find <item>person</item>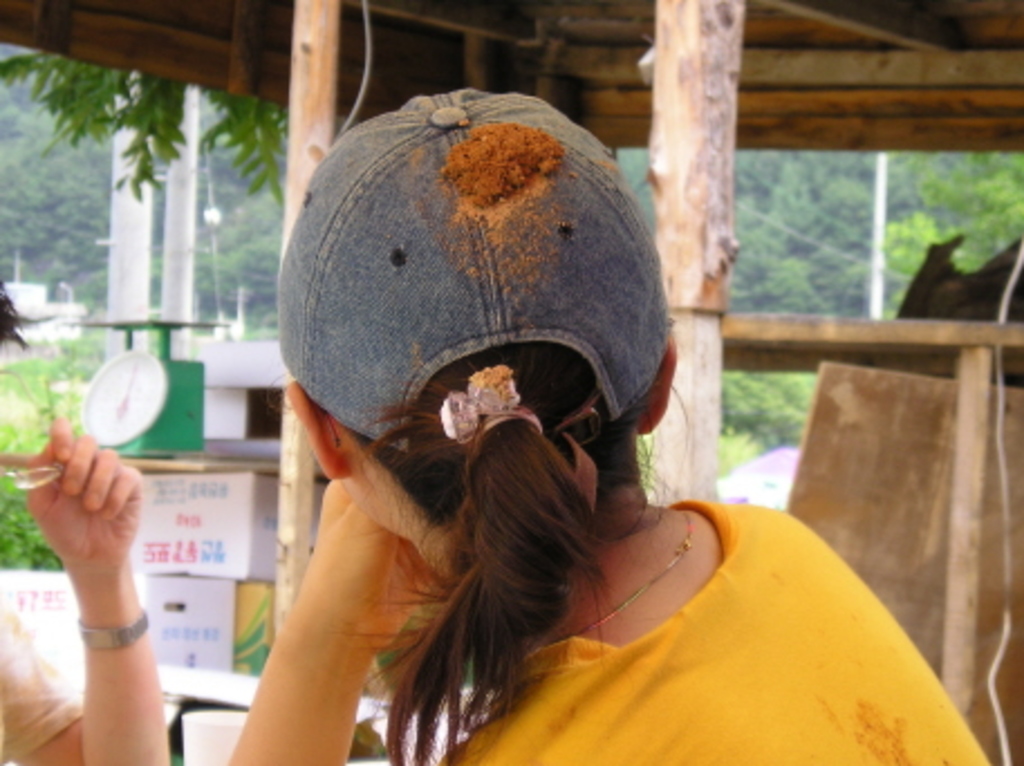
(190,94,847,765)
